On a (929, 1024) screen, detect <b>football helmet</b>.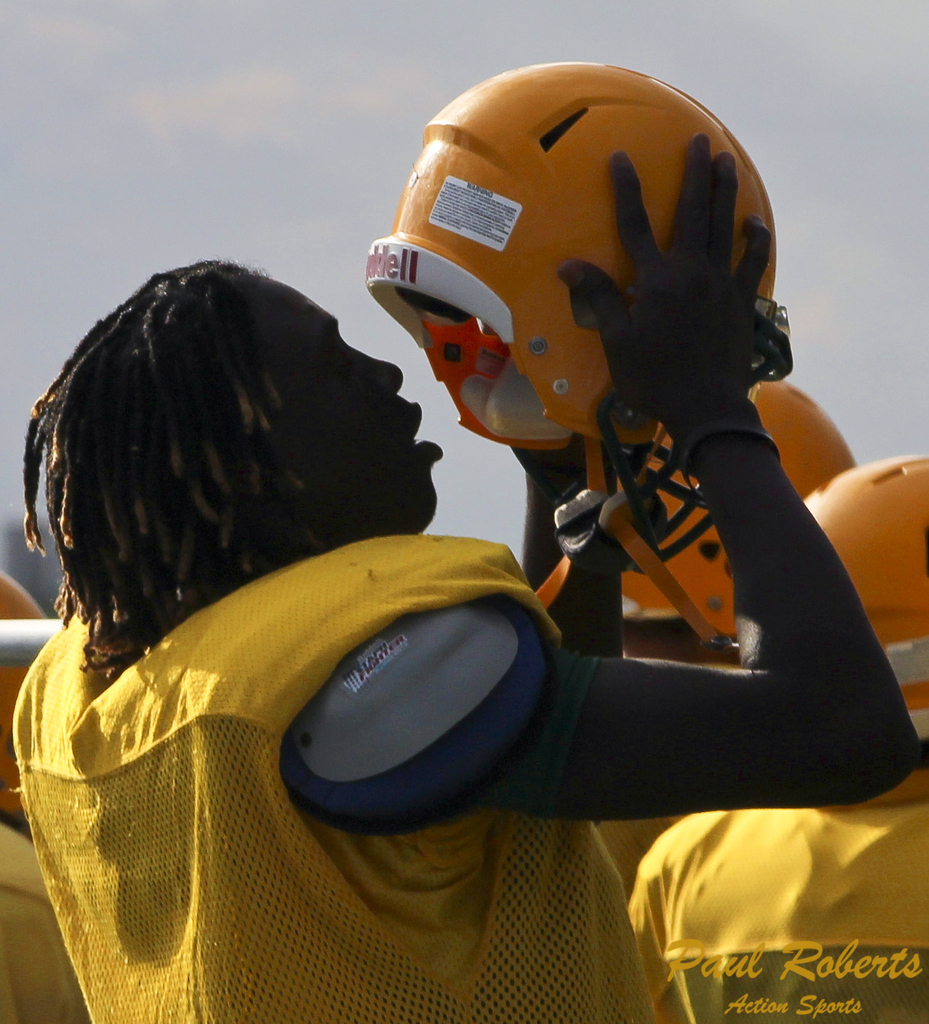
[798, 450, 928, 744].
